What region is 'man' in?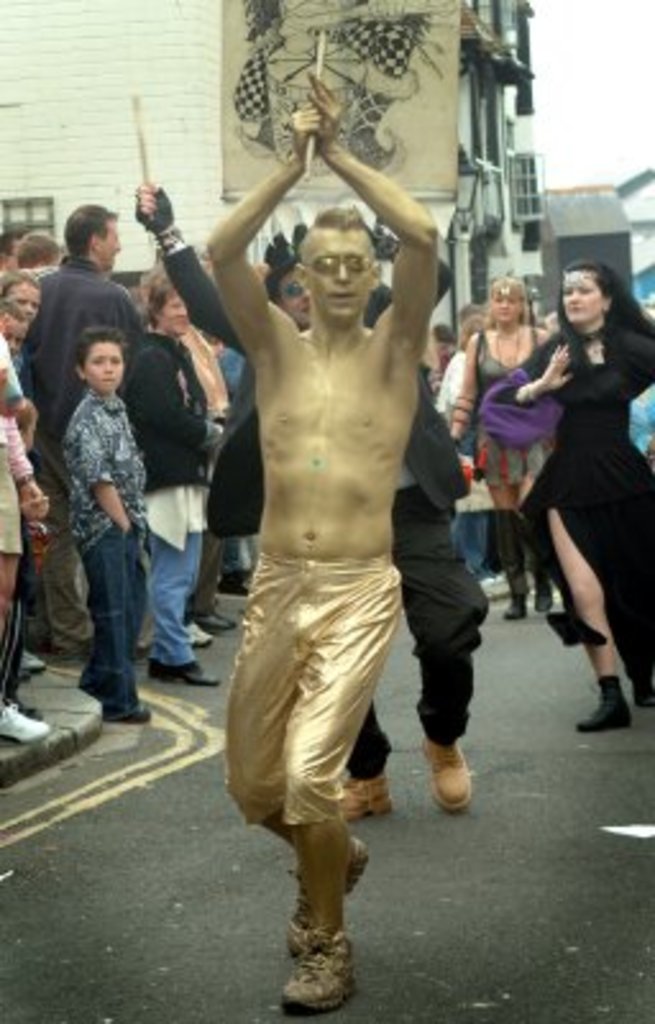
<box>20,200,148,663</box>.
